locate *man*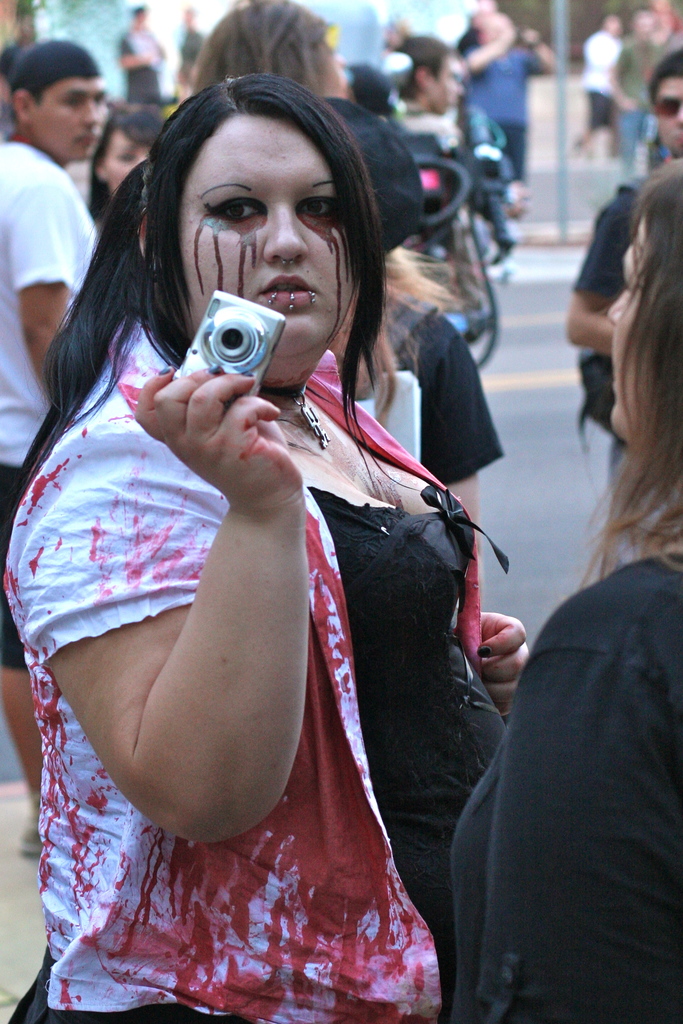
<bbox>384, 21, 495, 235</bbox>
